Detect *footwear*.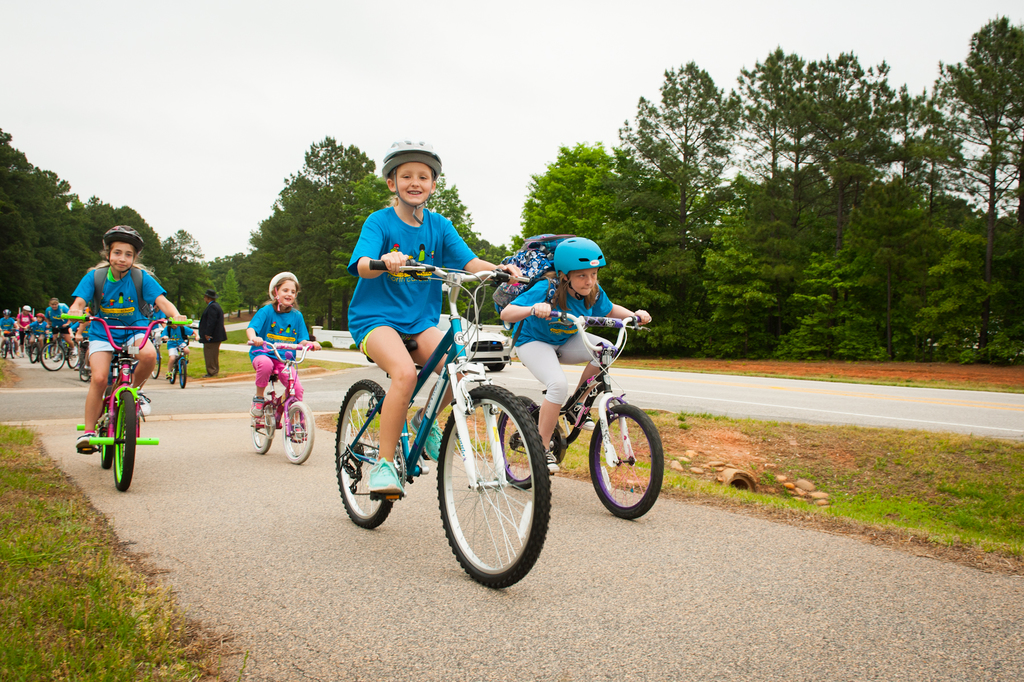
Detected at (x1=366, y1=458, x2=403, y2=496).
